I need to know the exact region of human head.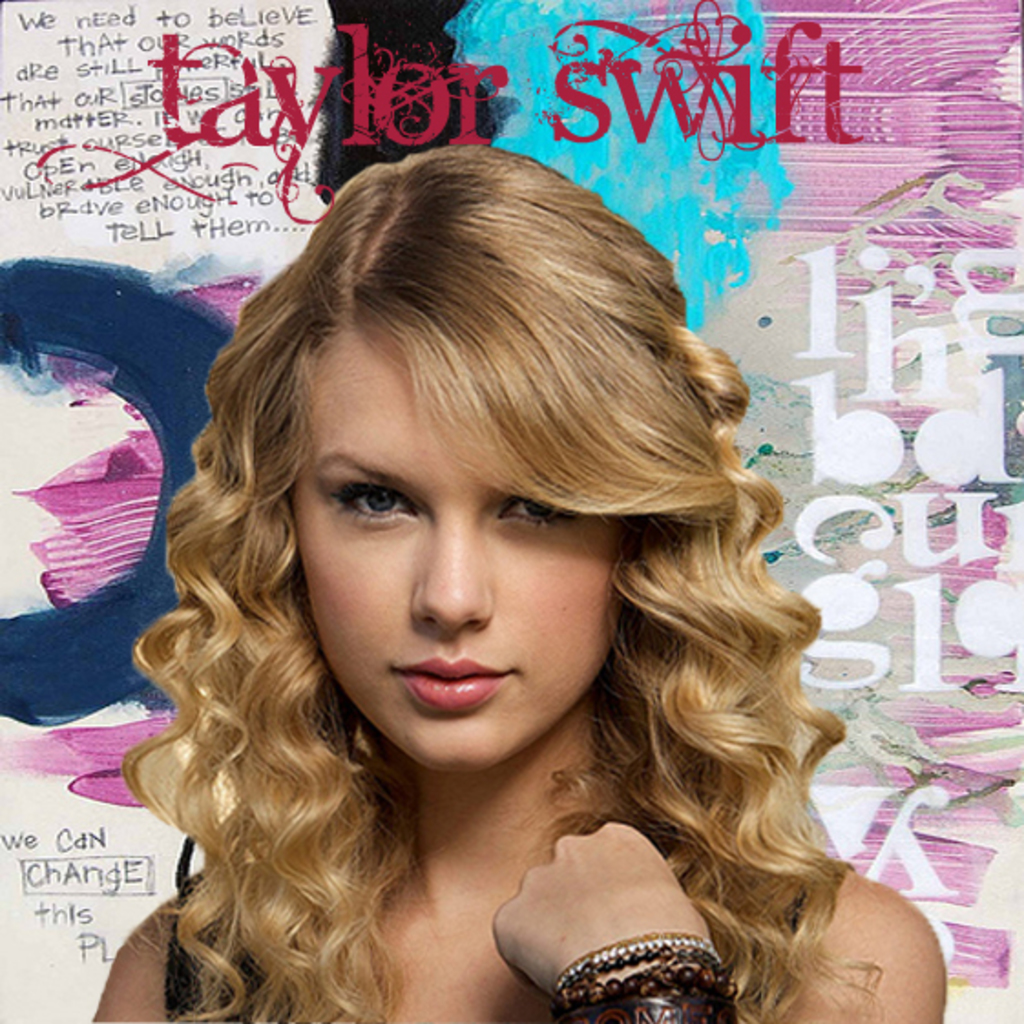
Region: x1=276 y1=142 x2=646 y2=768.
